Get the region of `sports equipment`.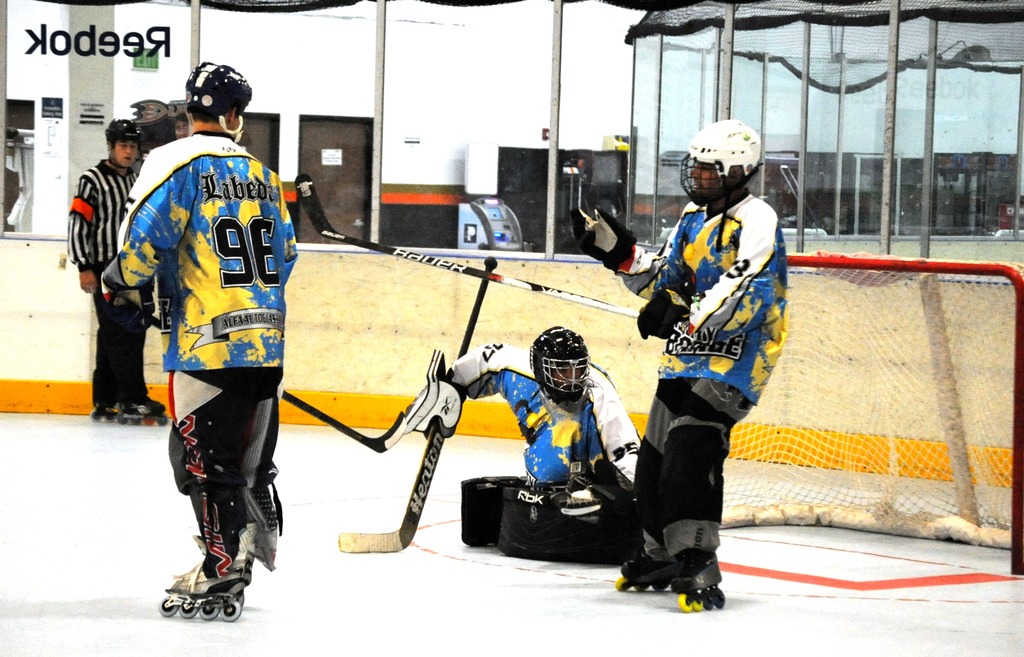
(left=680, top=120, right=758, bottom=206).
